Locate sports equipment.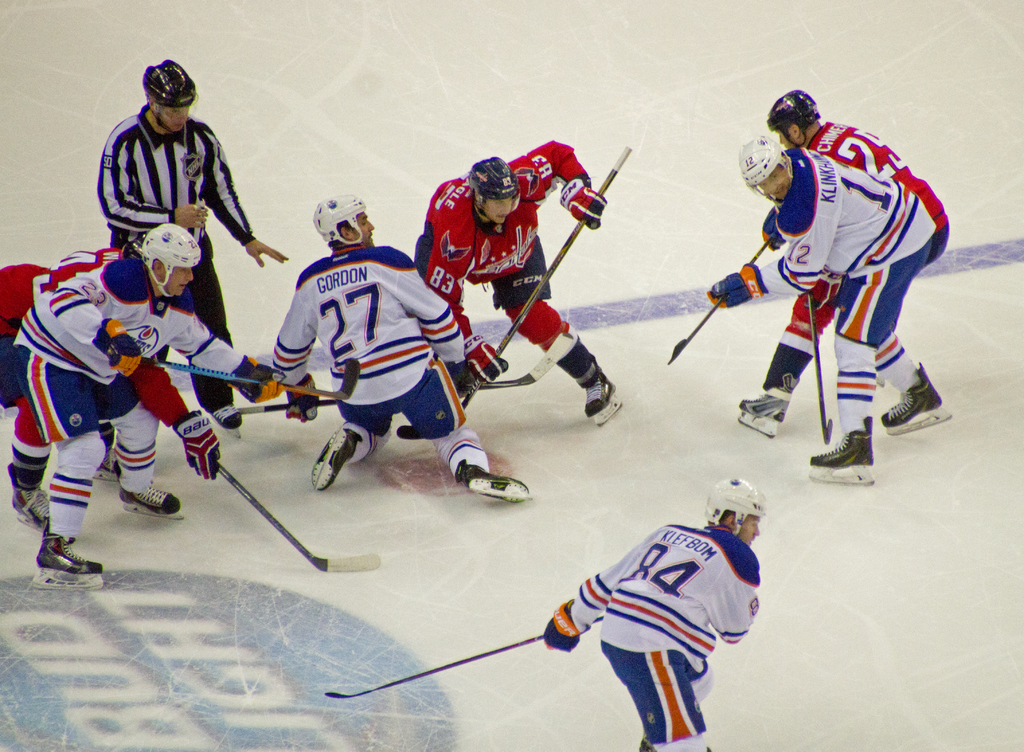
Bounding box: 668:239:772:365.
